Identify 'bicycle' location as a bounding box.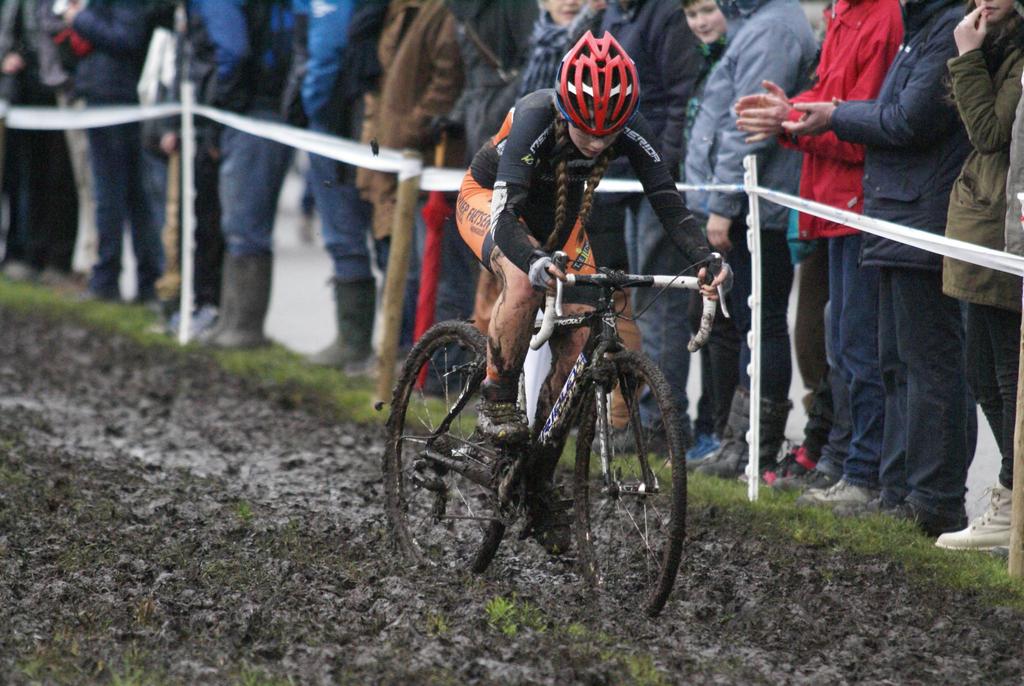
(left=399, top=222, right=730, bottom=607).
